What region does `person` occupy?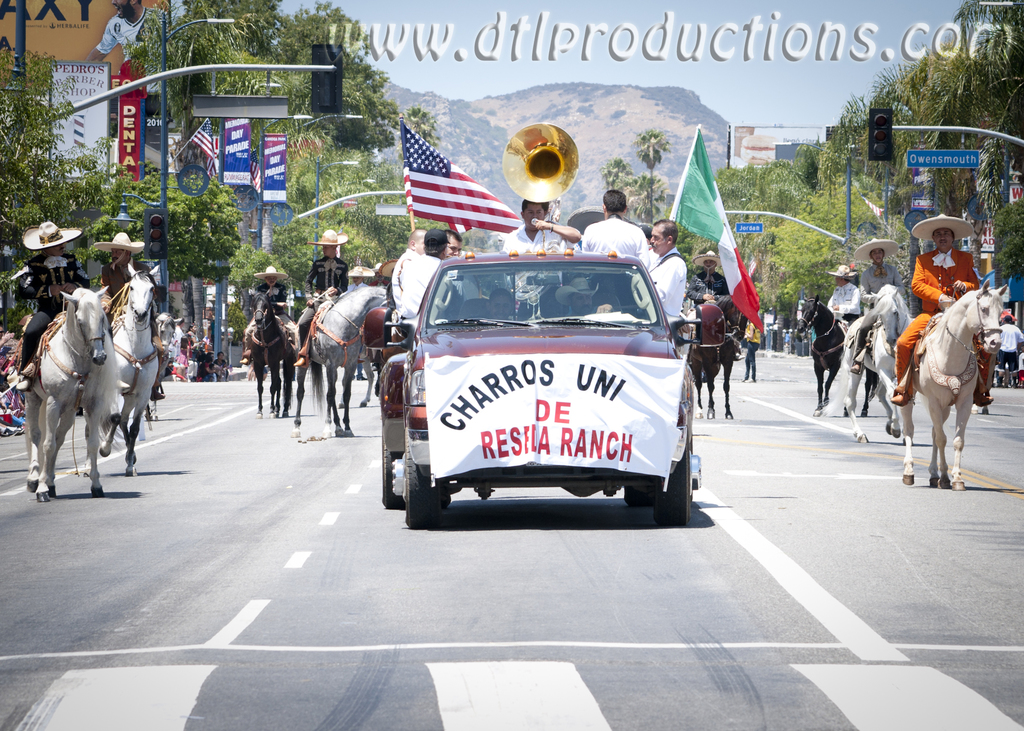
{"left": 651, "top": 218, "right": 684, "bottom": 323}.
